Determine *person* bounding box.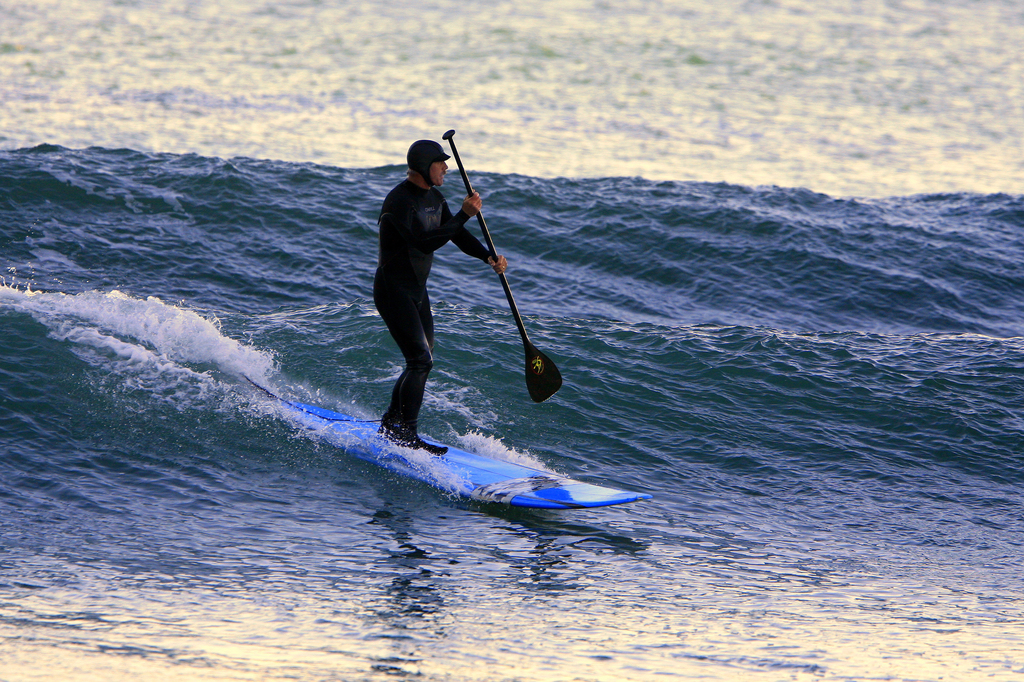
Determined: 373,107,488,451.
